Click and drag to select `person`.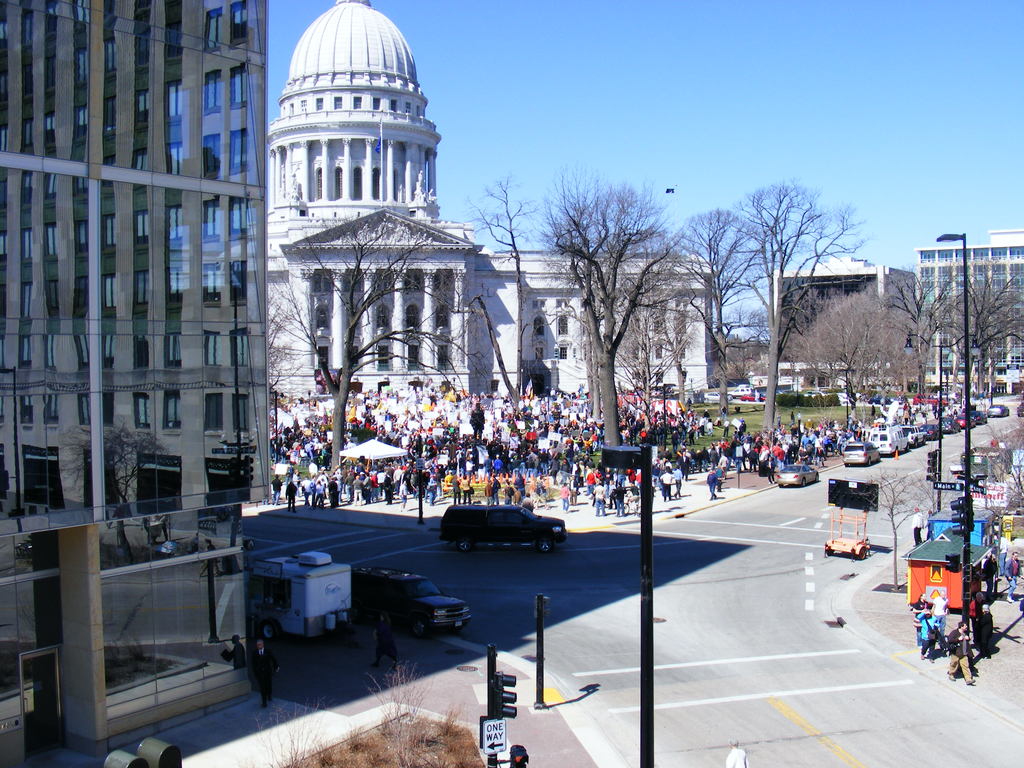
Selection: box(595, 478, 607, 518).
